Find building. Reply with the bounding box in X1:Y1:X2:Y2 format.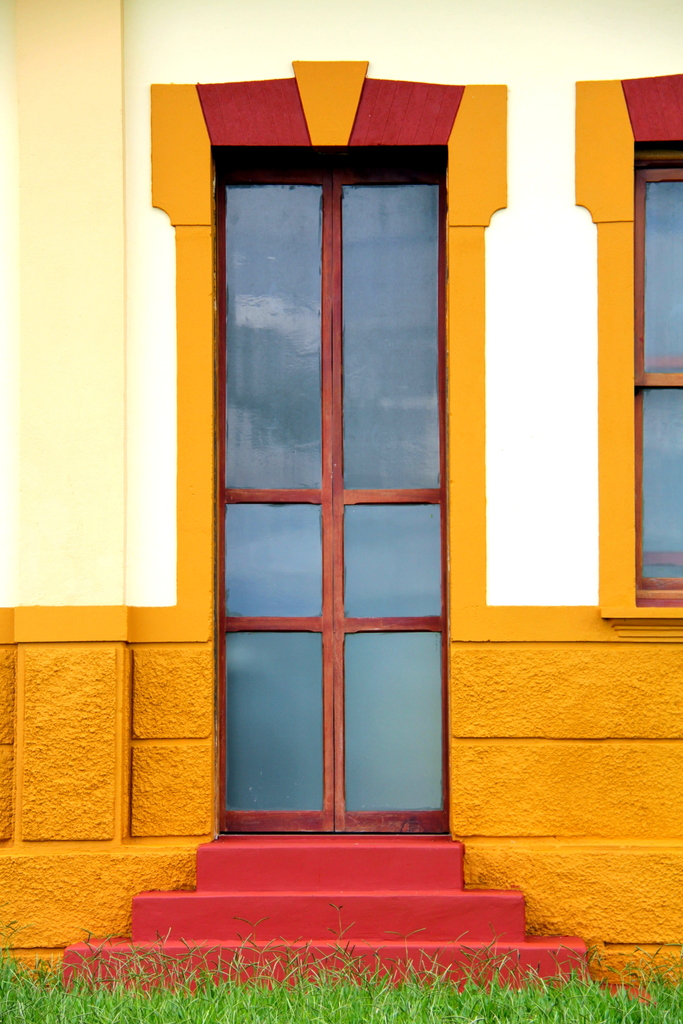
0:0:682:1007.
